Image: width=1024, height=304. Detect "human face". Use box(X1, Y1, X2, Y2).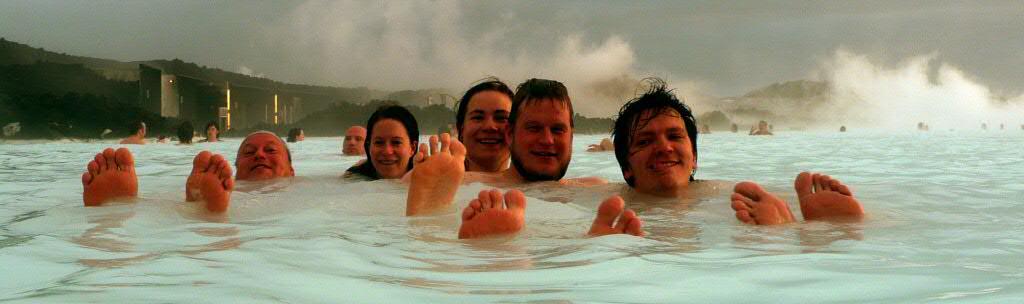
box(626, 96, 691, 193).
